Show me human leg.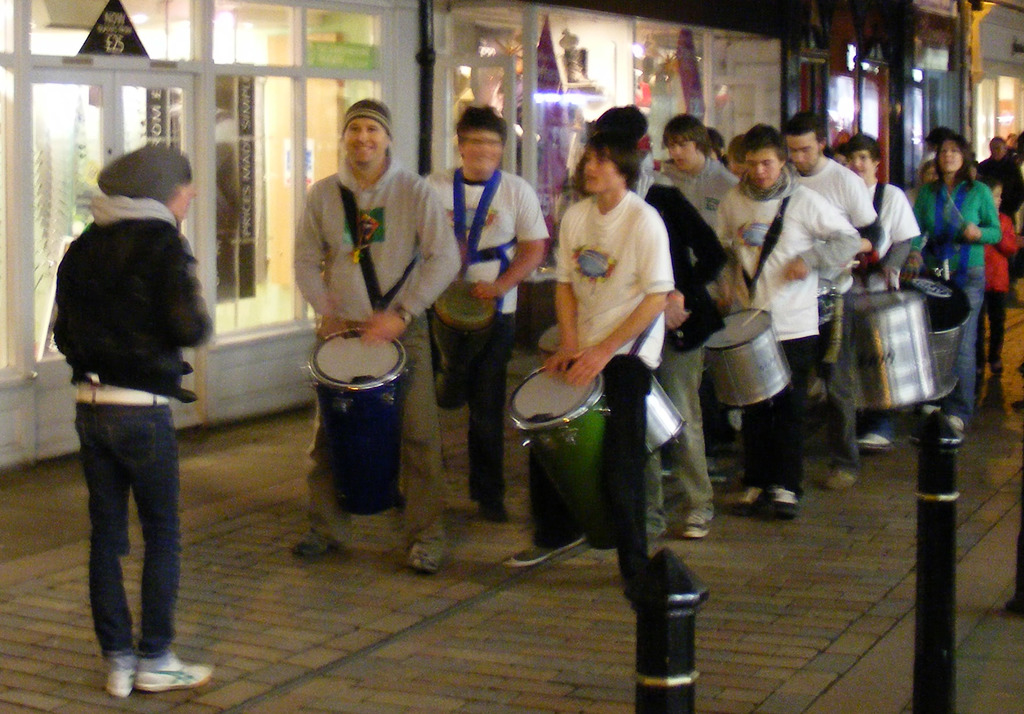
human leg is here: crop(105, 410, 215, 693).
